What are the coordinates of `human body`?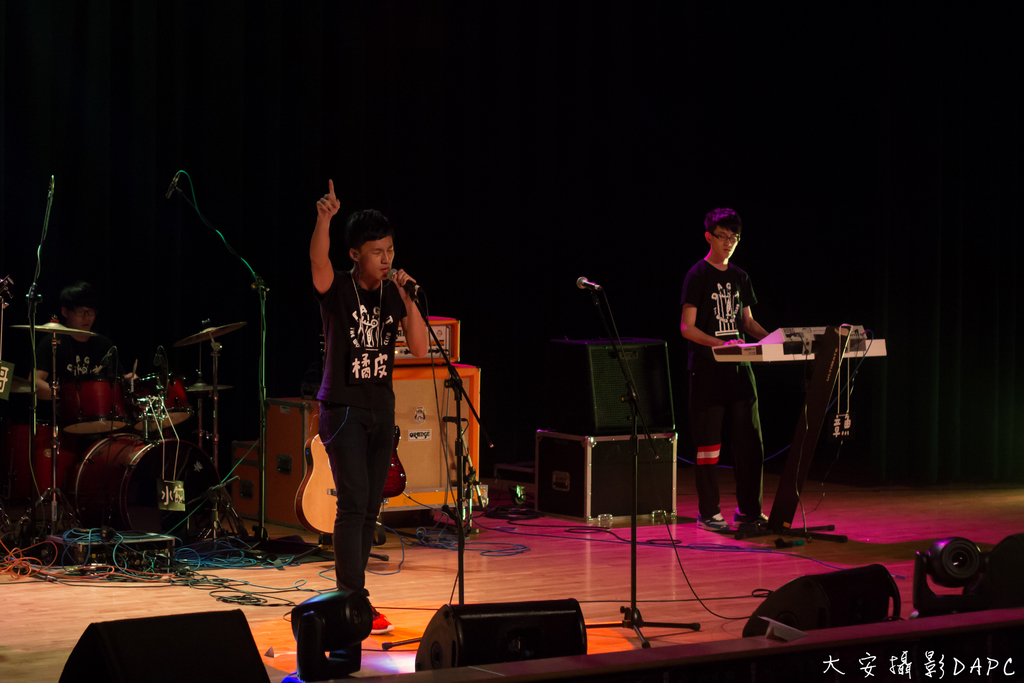
detection(295, 182, 427, 621).
